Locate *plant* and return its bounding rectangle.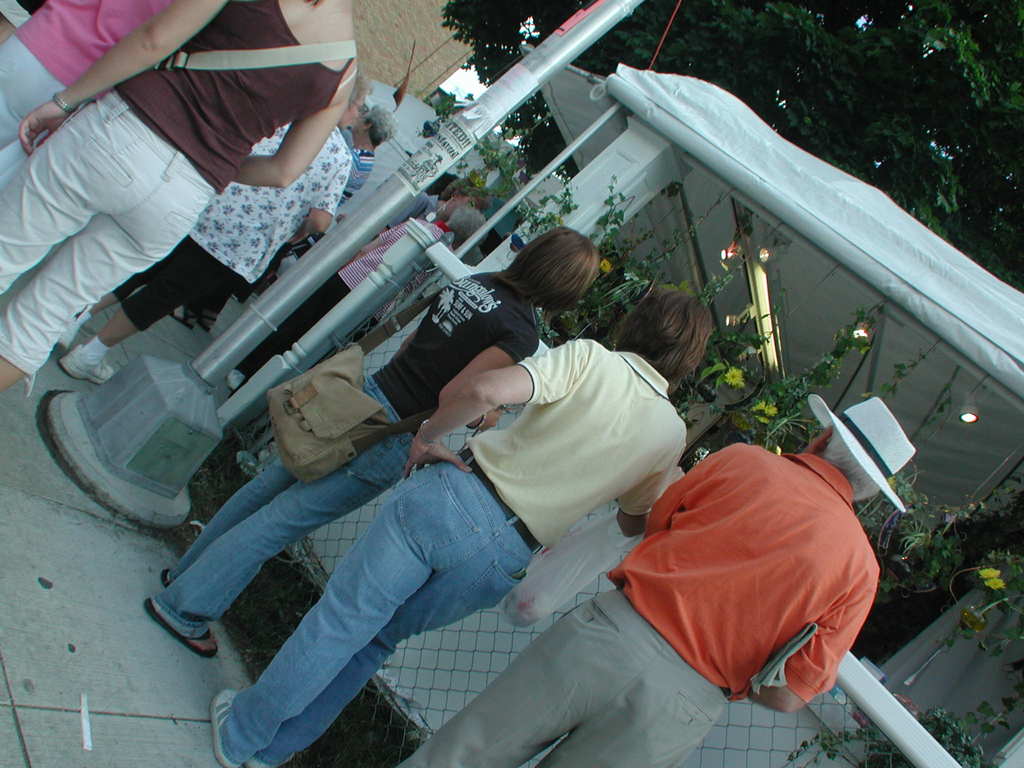
detection(579, 185, 689, 338).
